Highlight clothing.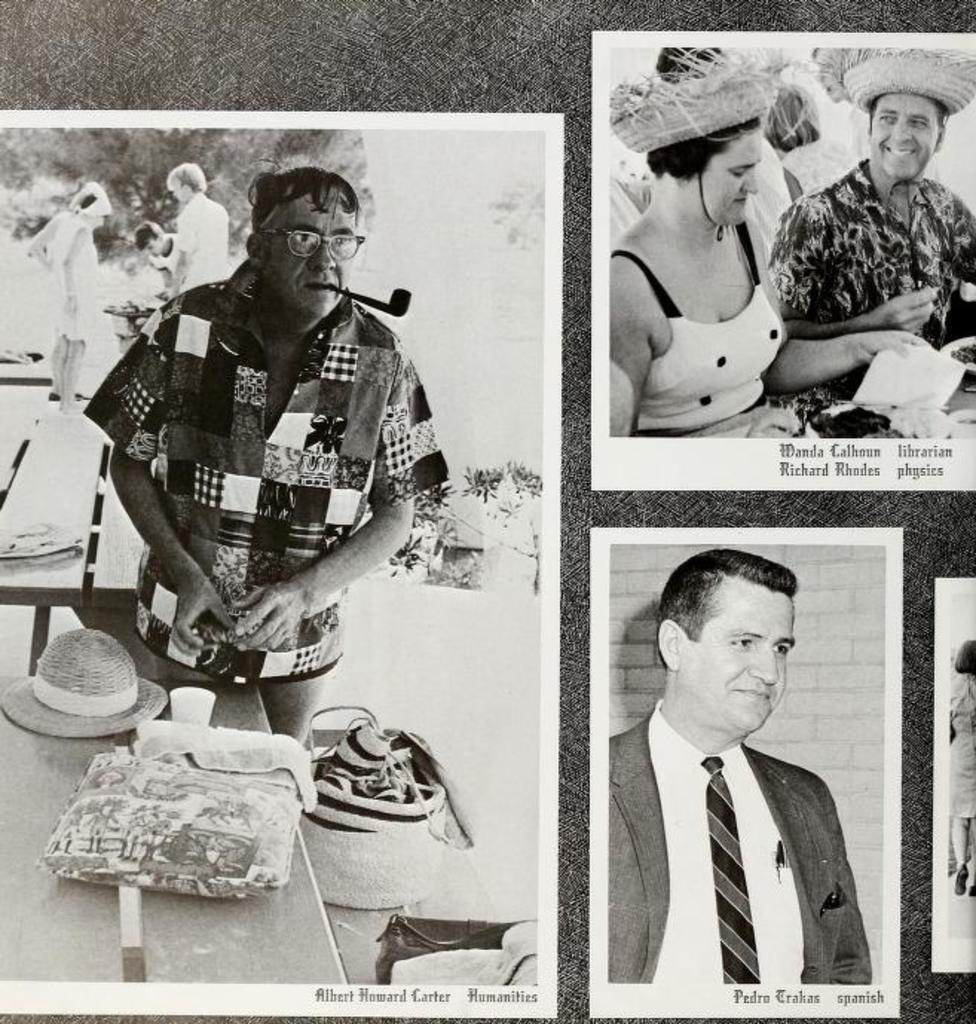
Highlighted region: (951,685,975,816).
